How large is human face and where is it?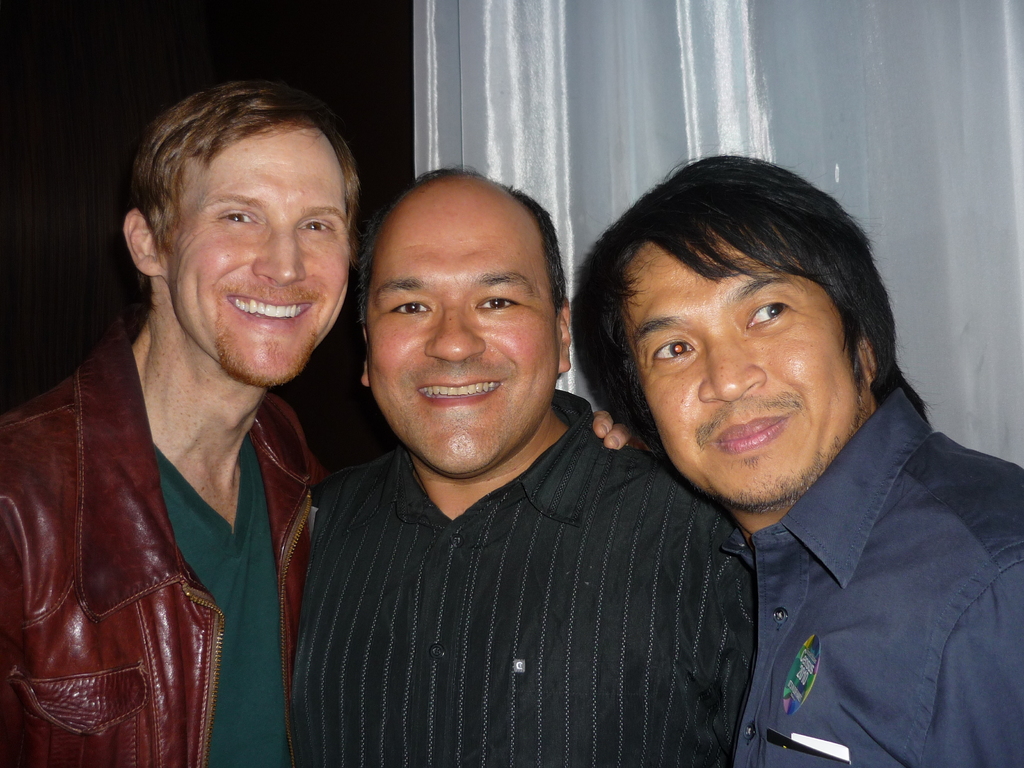
Bounding box: (166, 129, 351, 385).
